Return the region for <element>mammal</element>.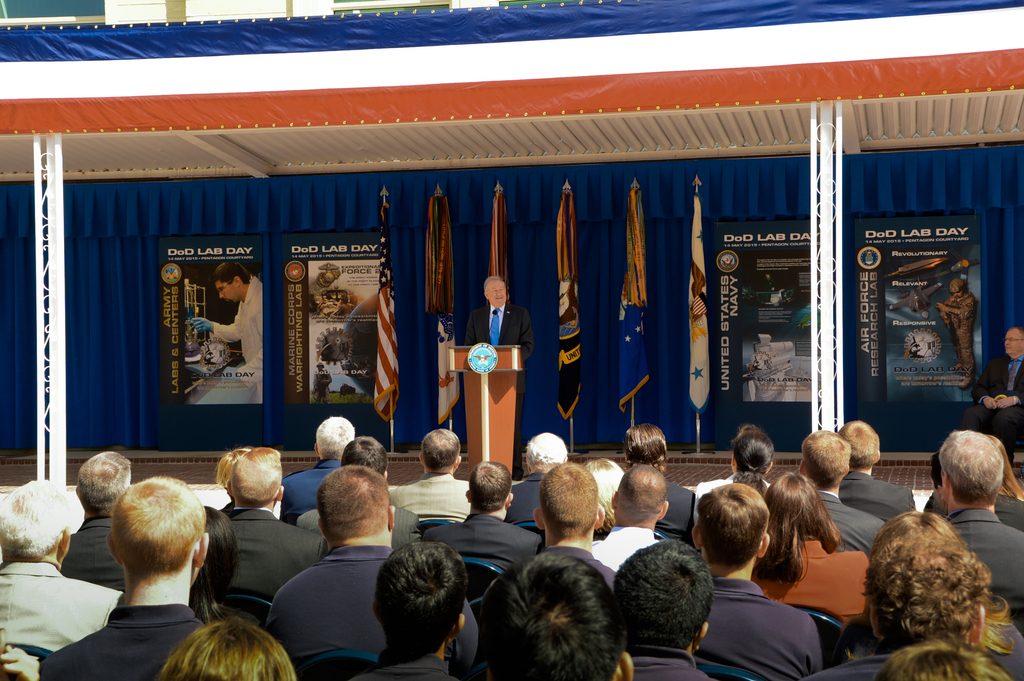
crop(506, 433, 570, 524).
